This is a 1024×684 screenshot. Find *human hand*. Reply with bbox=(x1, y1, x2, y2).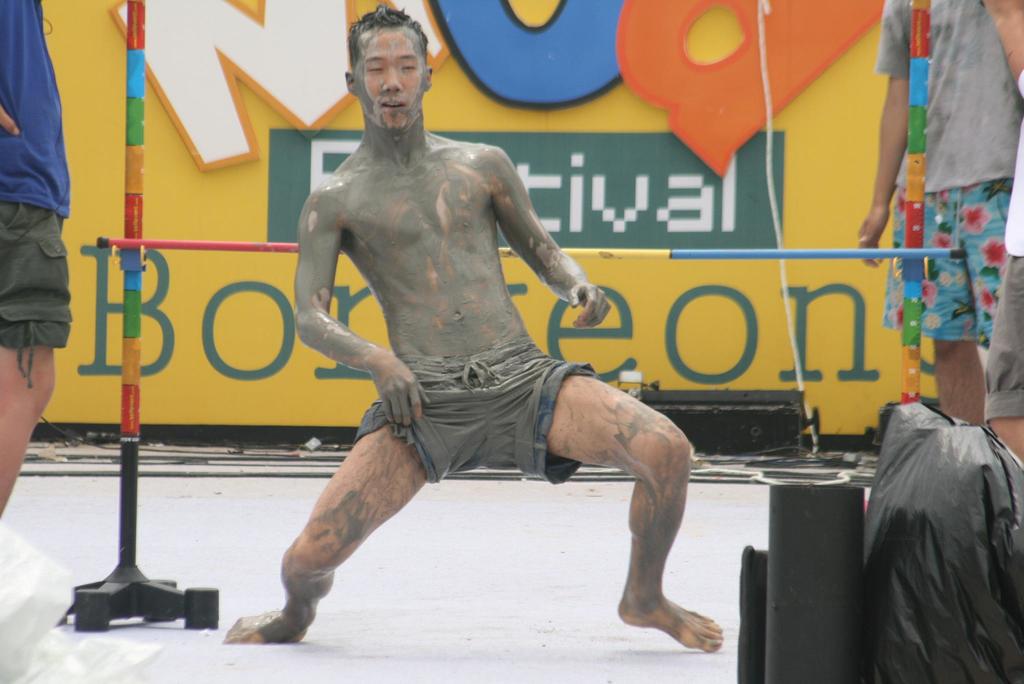
bbox=(371, 356, 434, 431).
